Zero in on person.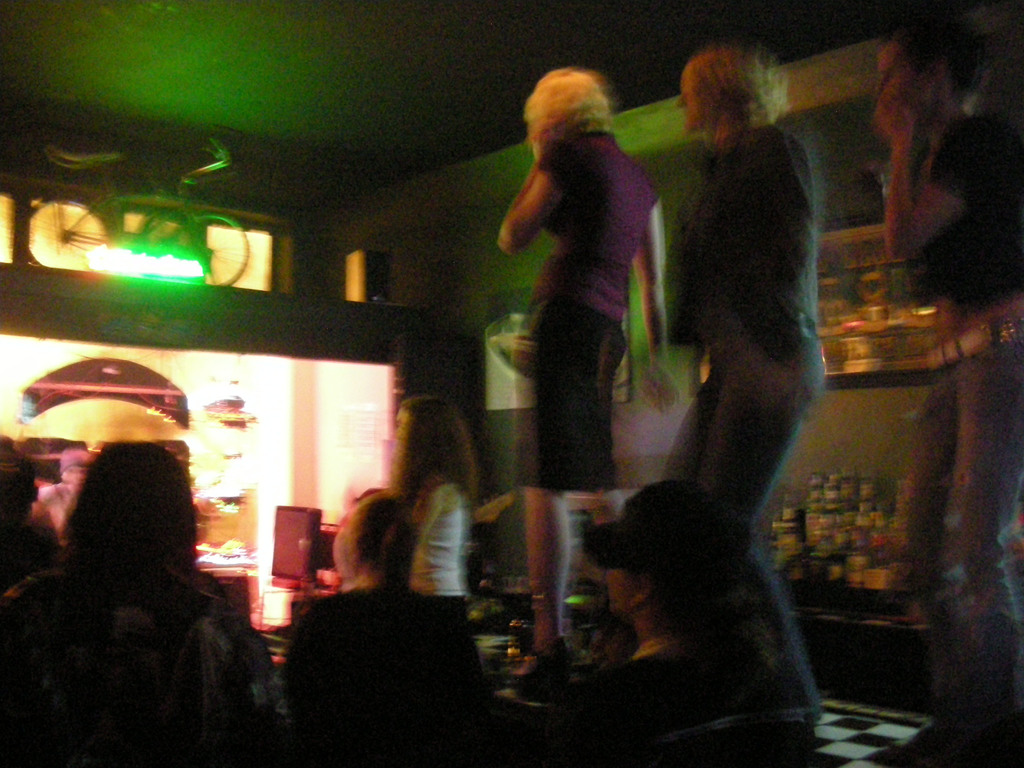
Zeroed in: x1=0 y1=435 x2=58 y2=601.
